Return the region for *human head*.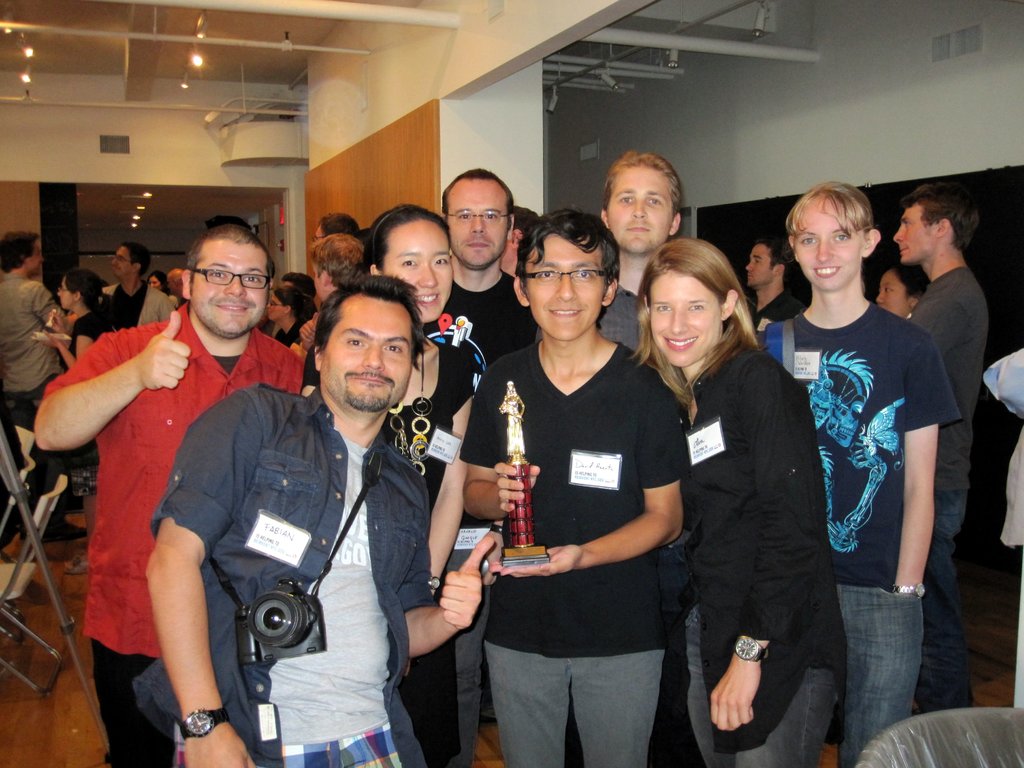
310,235,362,300.
